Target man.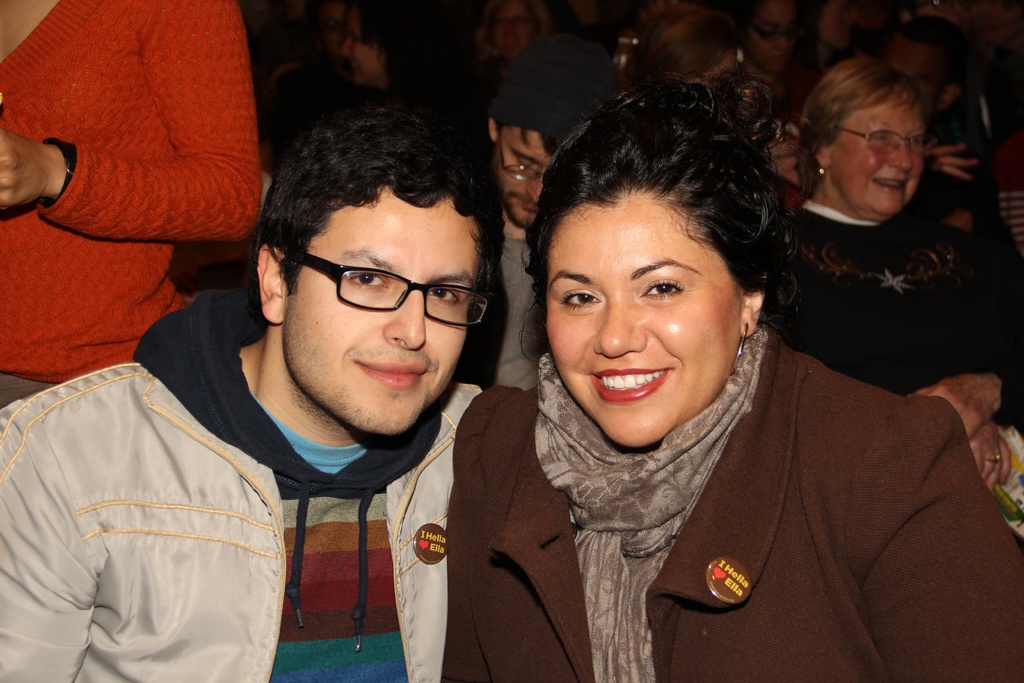
Target region: [1, 93, 577, 678].
